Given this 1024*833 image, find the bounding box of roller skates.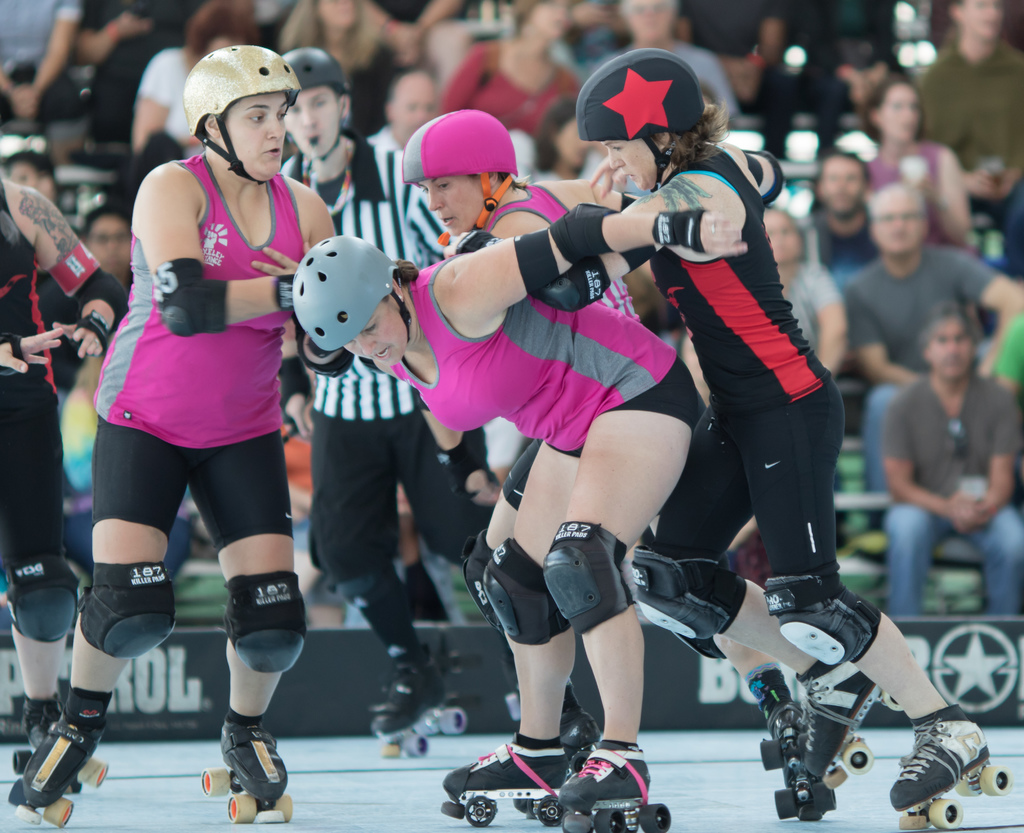
<region>200, 722, 294, 822</region>.
